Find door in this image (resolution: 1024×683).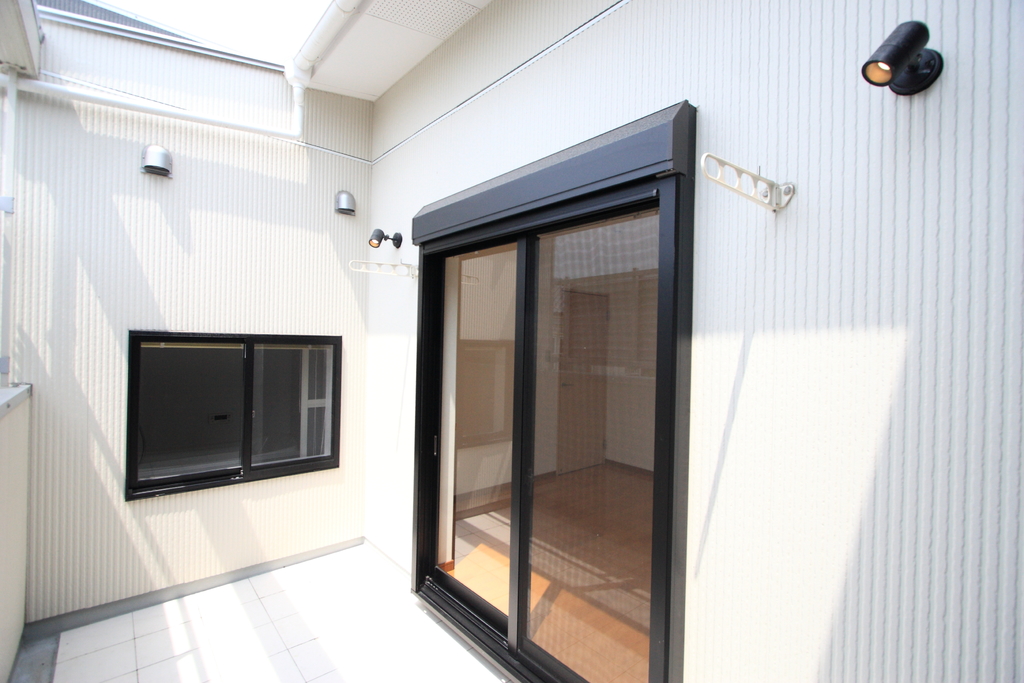
432:168:687:645.
